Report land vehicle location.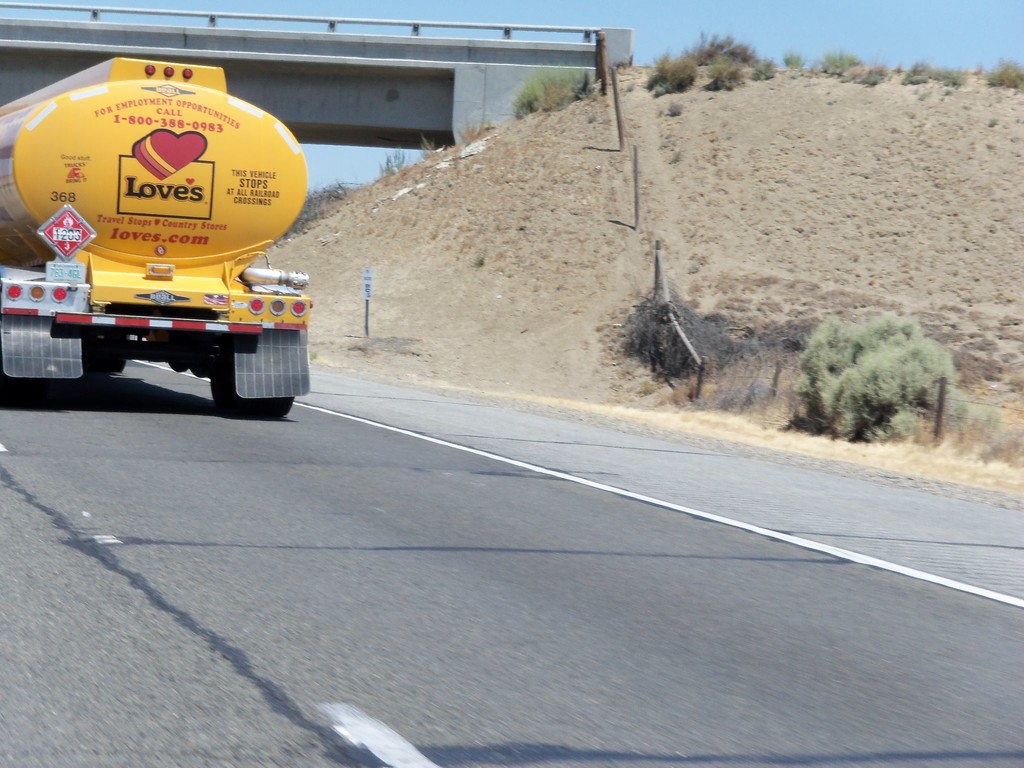
Report: box(0, 54, 309, 422).
